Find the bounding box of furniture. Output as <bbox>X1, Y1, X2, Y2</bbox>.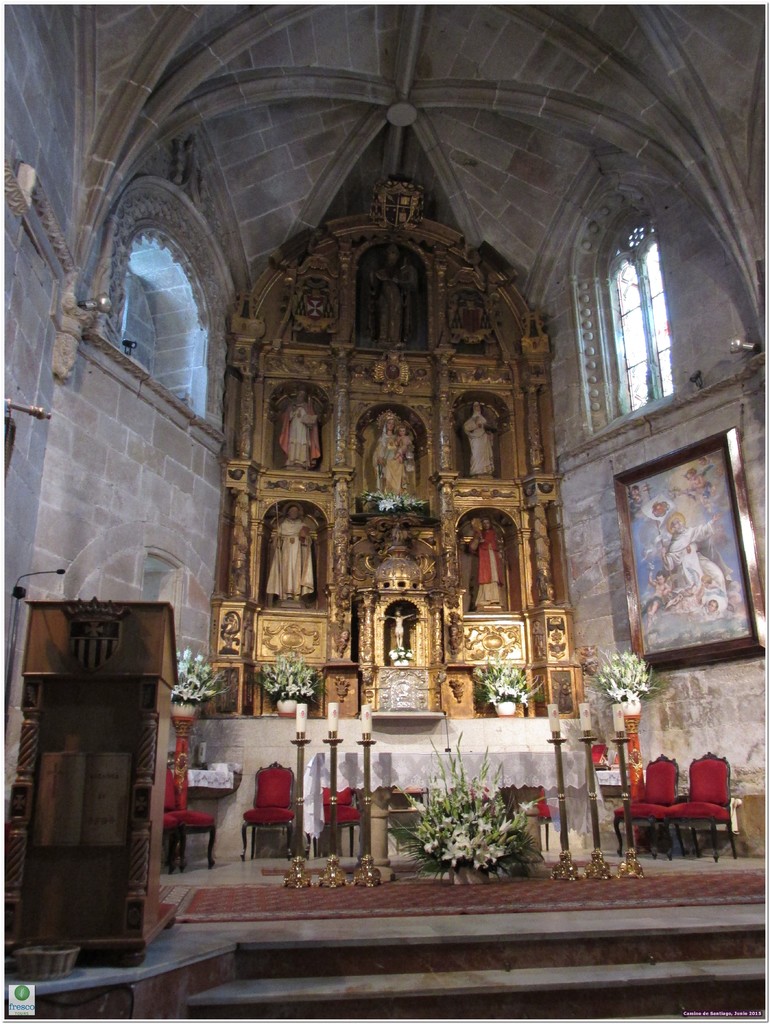
<bbox>318, 783, 360, 852</bbox>.
